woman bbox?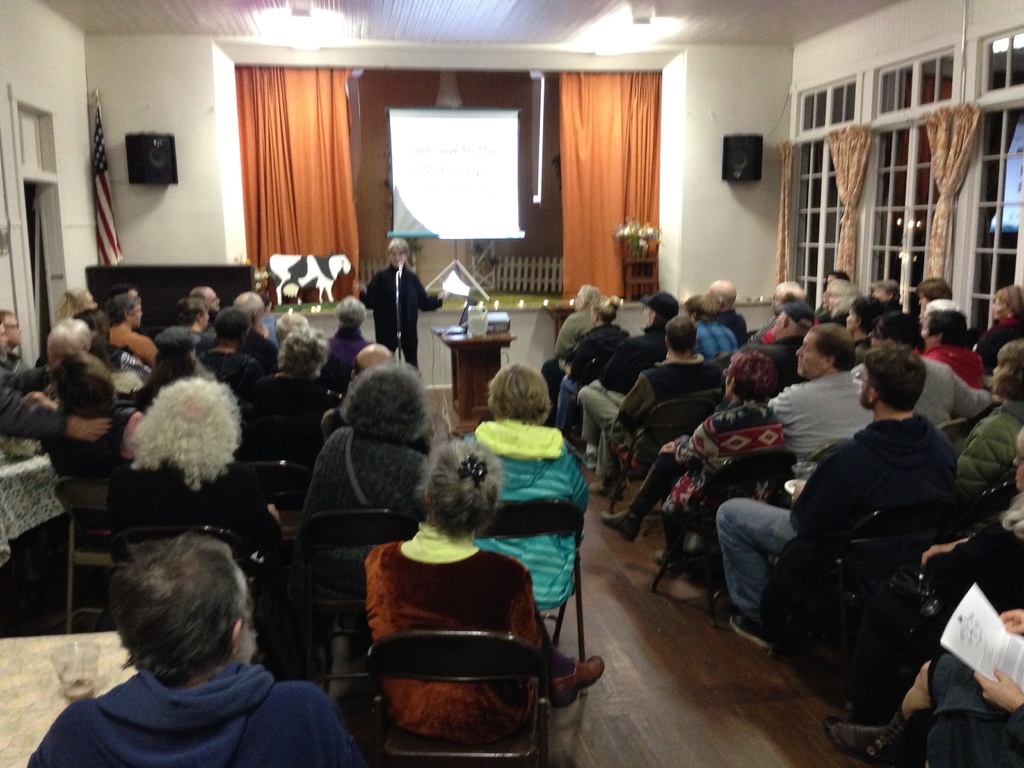
bbox=[353, 236, 444, 392]
